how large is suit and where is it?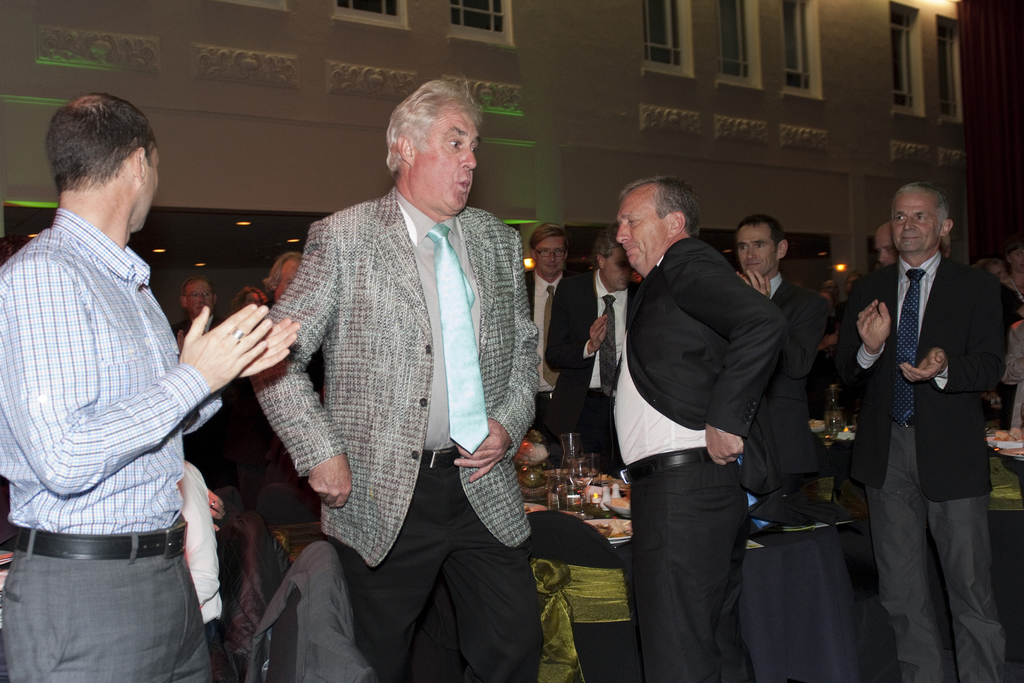
Bounding box: (746,273,829,487).
